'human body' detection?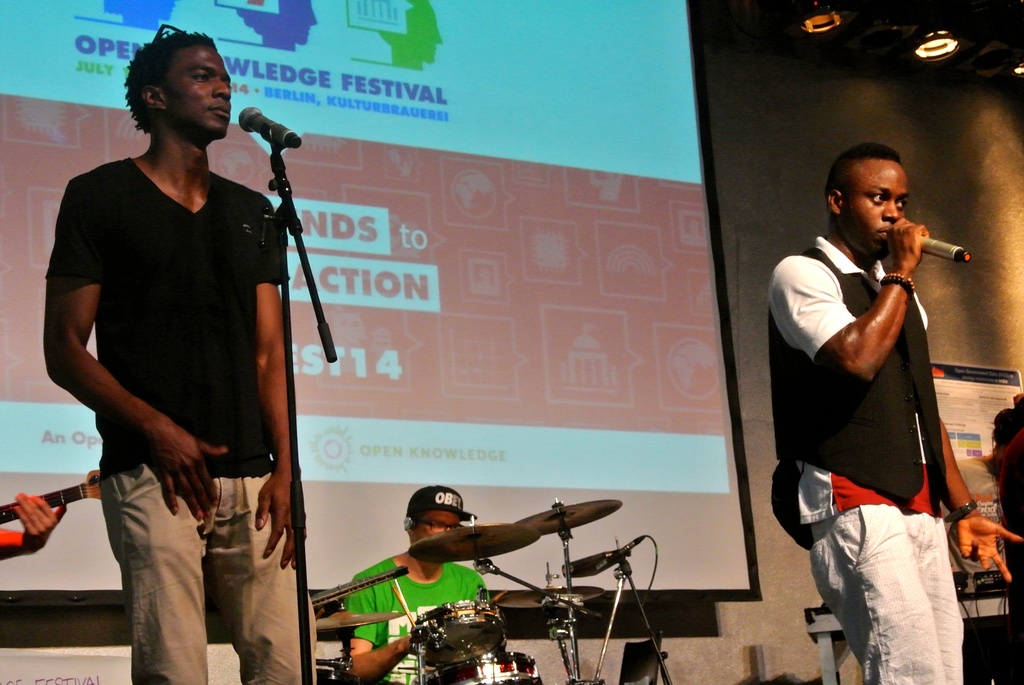
left=343, top=549, right=490, bottom=684
